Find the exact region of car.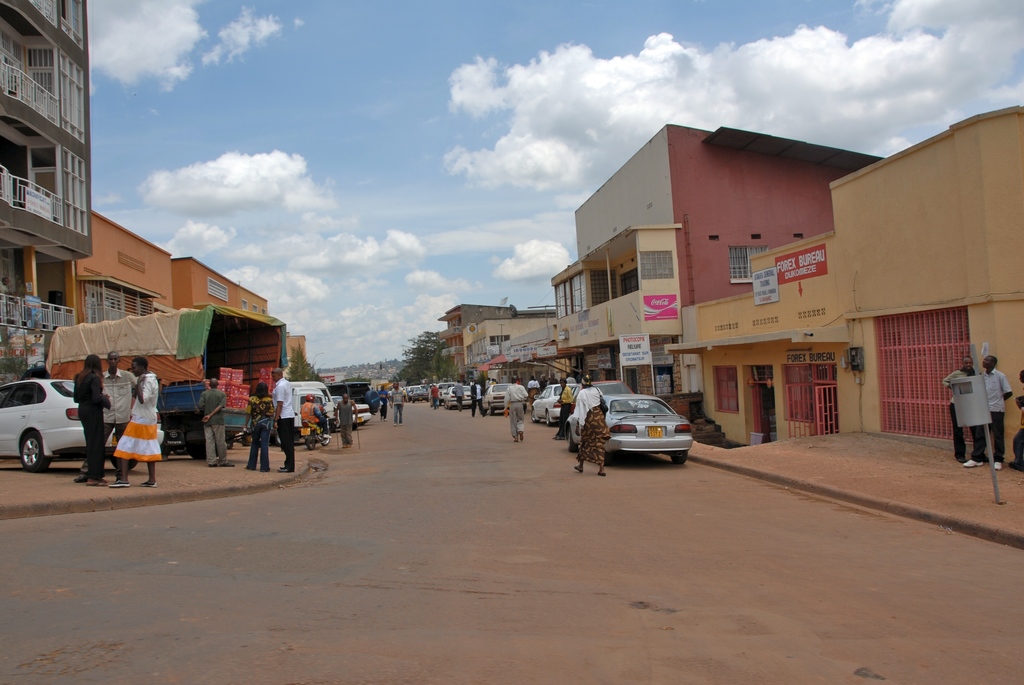
Exact region: (531,377,574,427).
